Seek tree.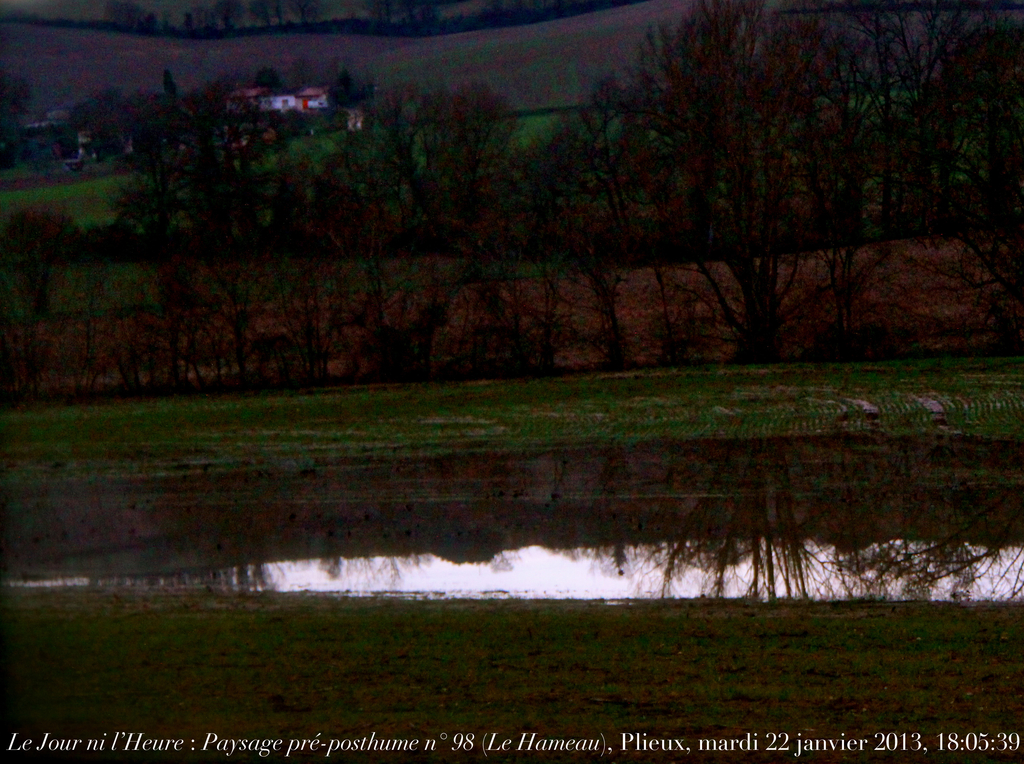
x1=624 y1=5 x2=914 y2=378.
